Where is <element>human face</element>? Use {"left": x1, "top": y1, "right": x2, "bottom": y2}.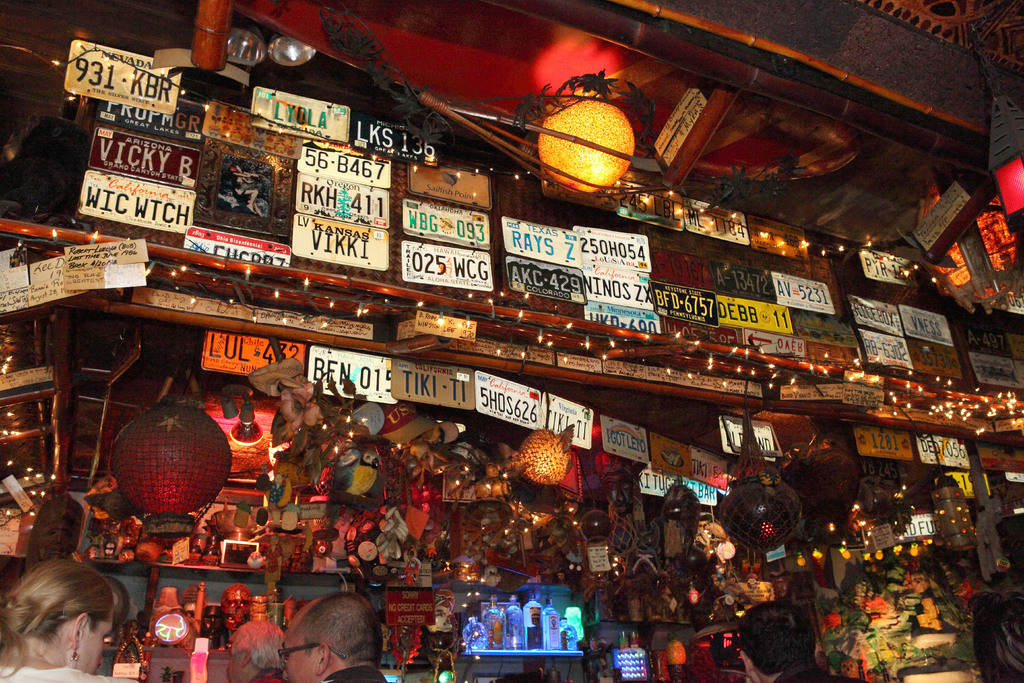
{"left": 79, "top": 620, "right": 110, "bottom": 675}.
